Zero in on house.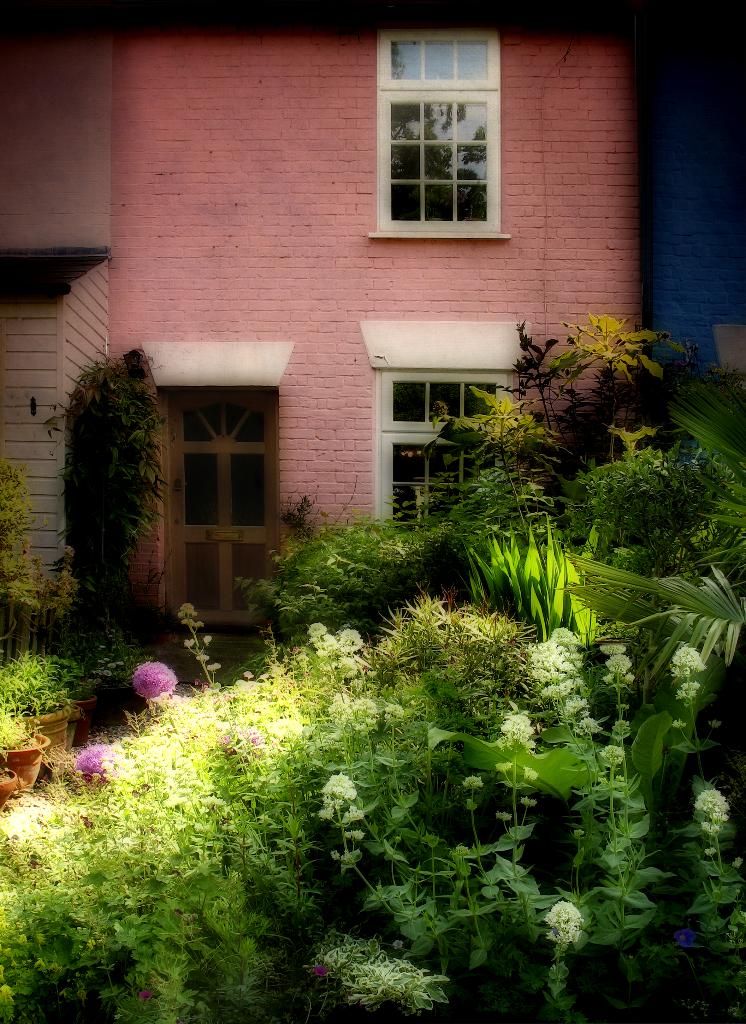
Zeroed in: [26, 0, 707, 727].
